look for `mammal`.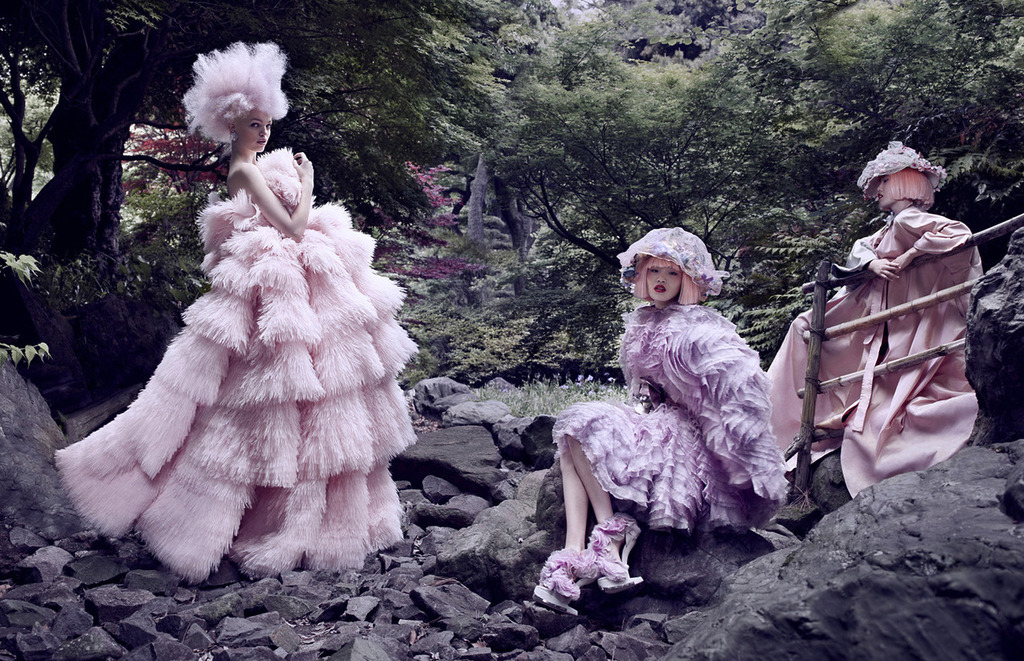
Found: select_region(530, 229, 792, 613).
